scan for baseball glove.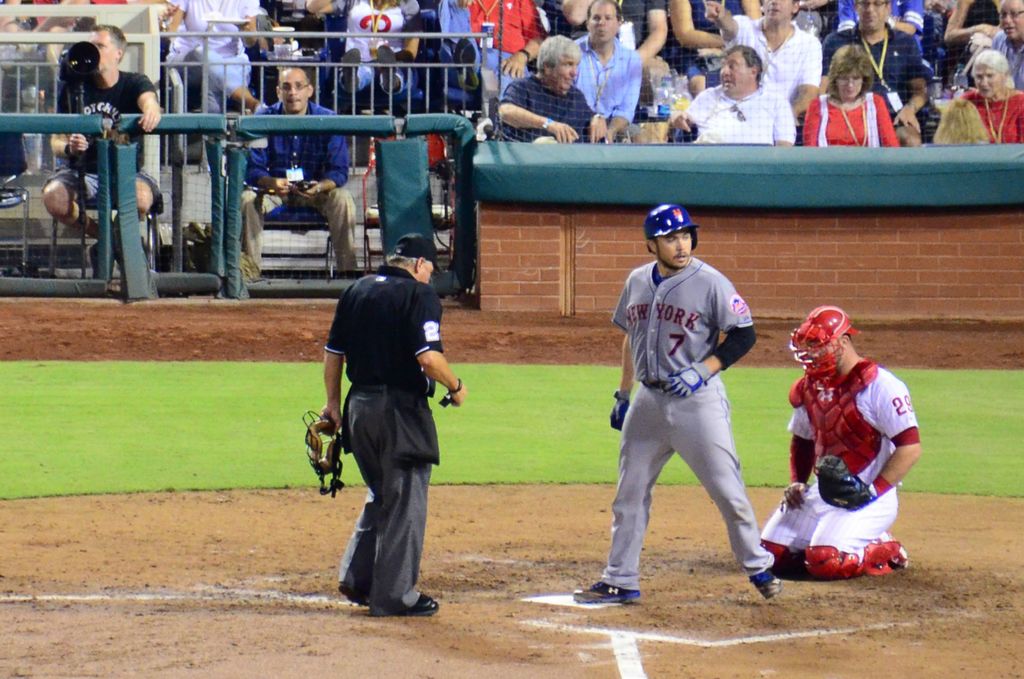
Scan result: 655 361 712 397.
